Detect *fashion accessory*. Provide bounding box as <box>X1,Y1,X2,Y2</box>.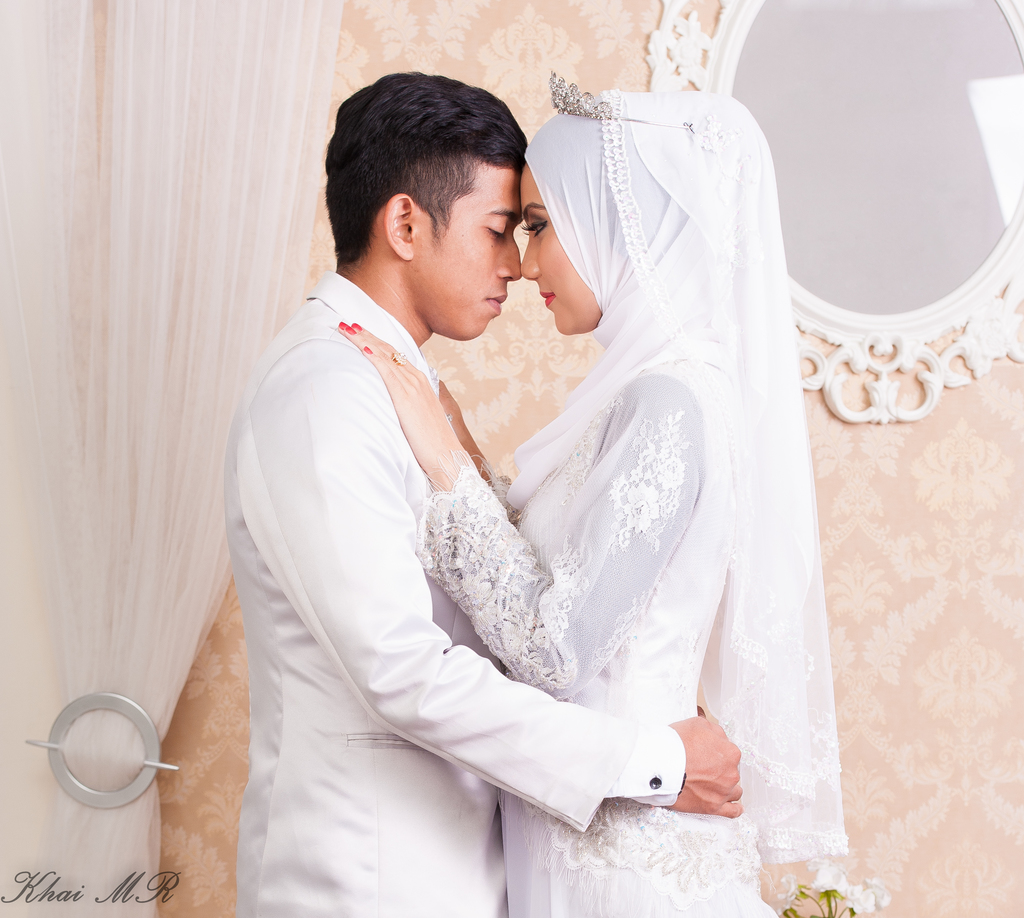
<box>340,319,350,327</box>.
